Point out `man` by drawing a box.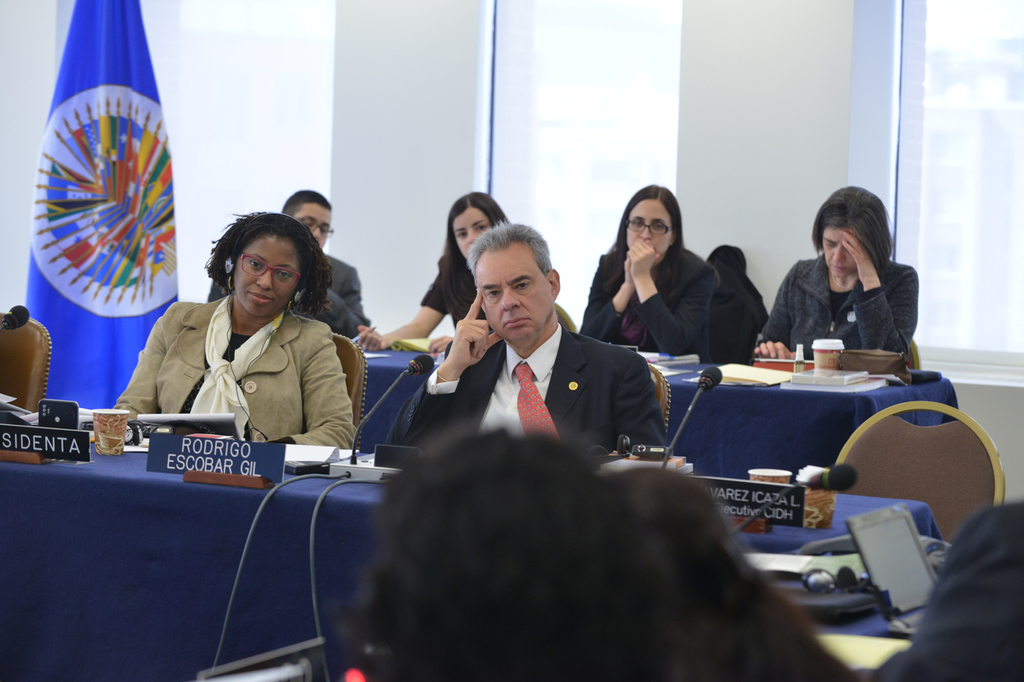
BBox(209, 191, 371, 350).
